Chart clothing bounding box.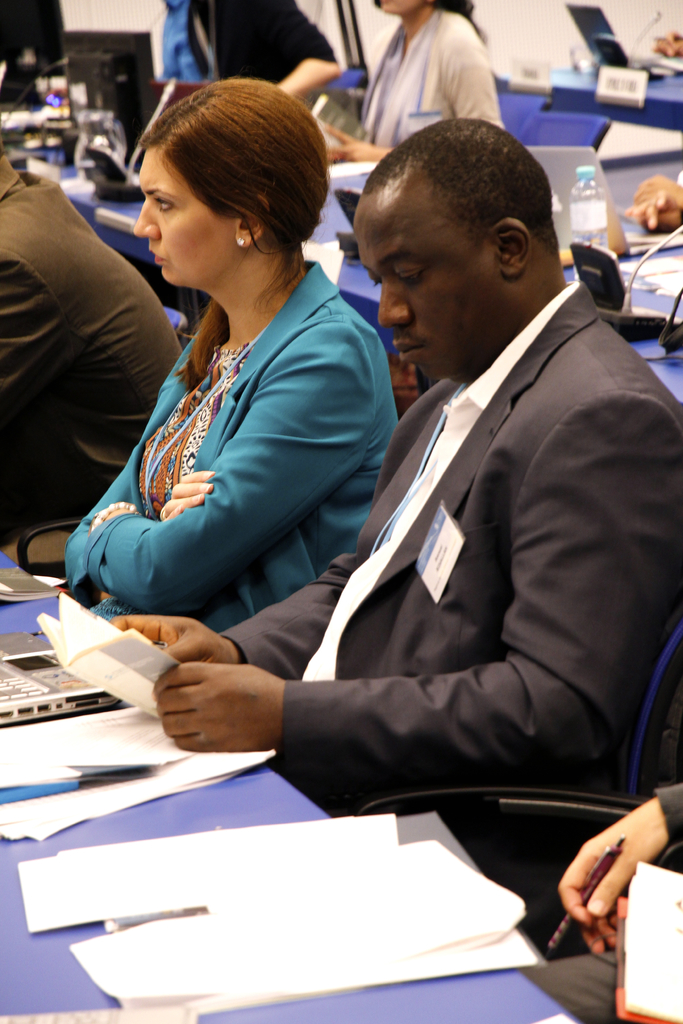
Charted: <region>162, 0, 337, 89</region>.
